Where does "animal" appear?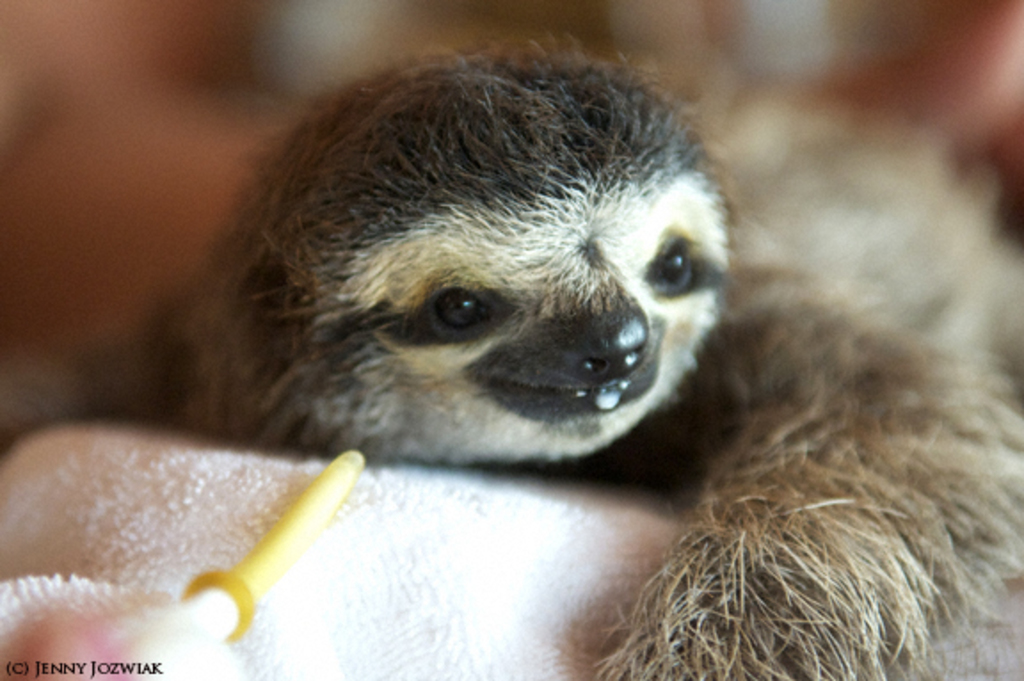
Appears at 0 30 1022 679.
